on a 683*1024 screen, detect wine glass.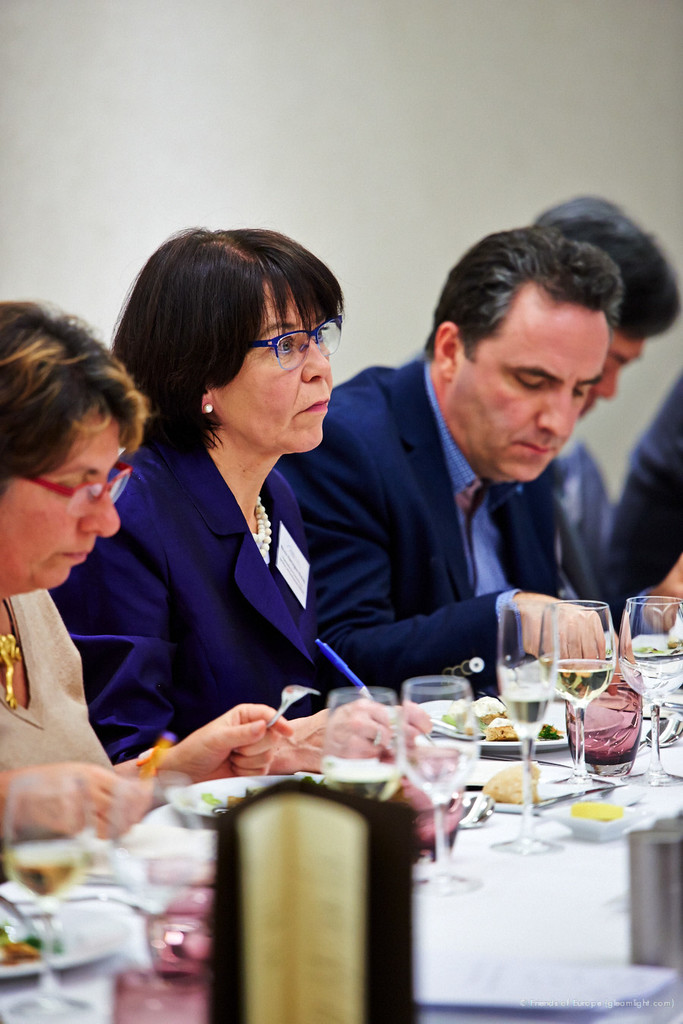
BBox(618, 598, 682, 788).
